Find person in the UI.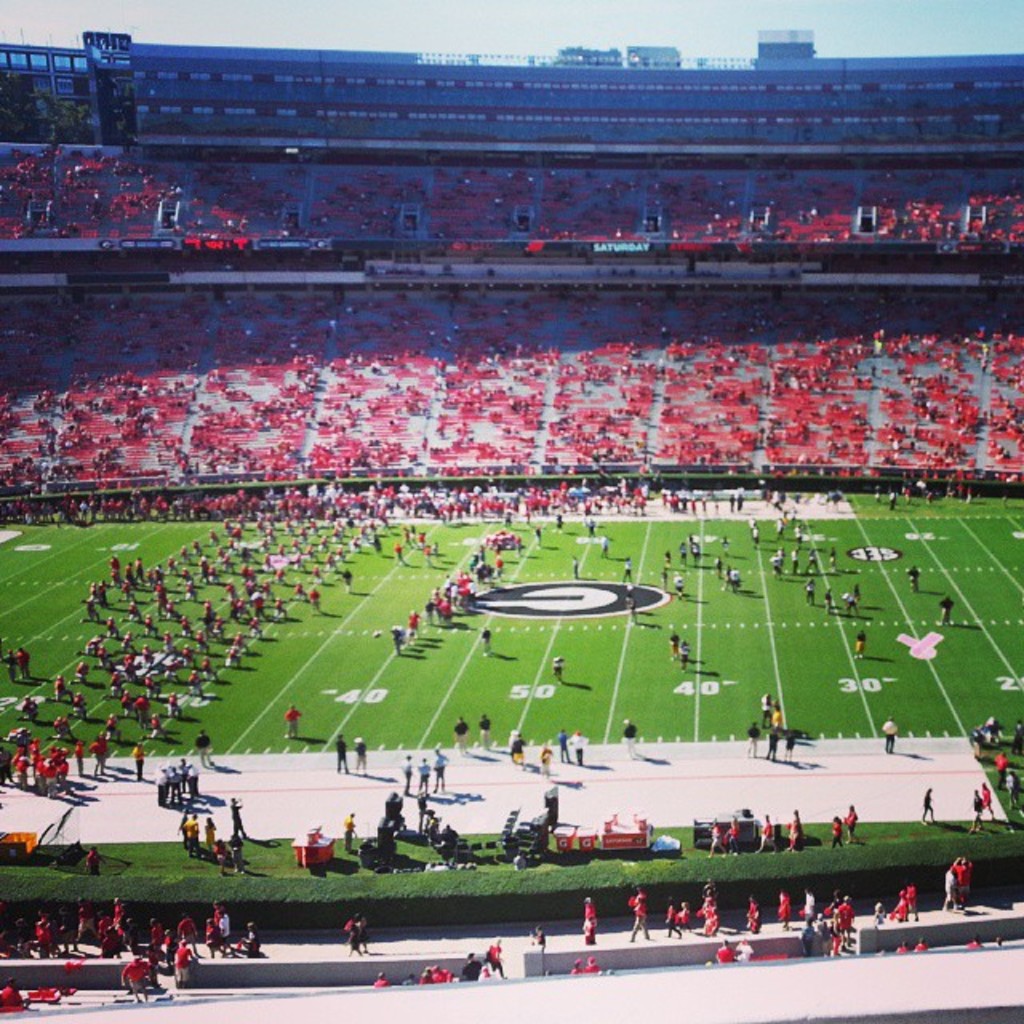
UI element at x1=971, y1=722, x2=984, y2=754.
